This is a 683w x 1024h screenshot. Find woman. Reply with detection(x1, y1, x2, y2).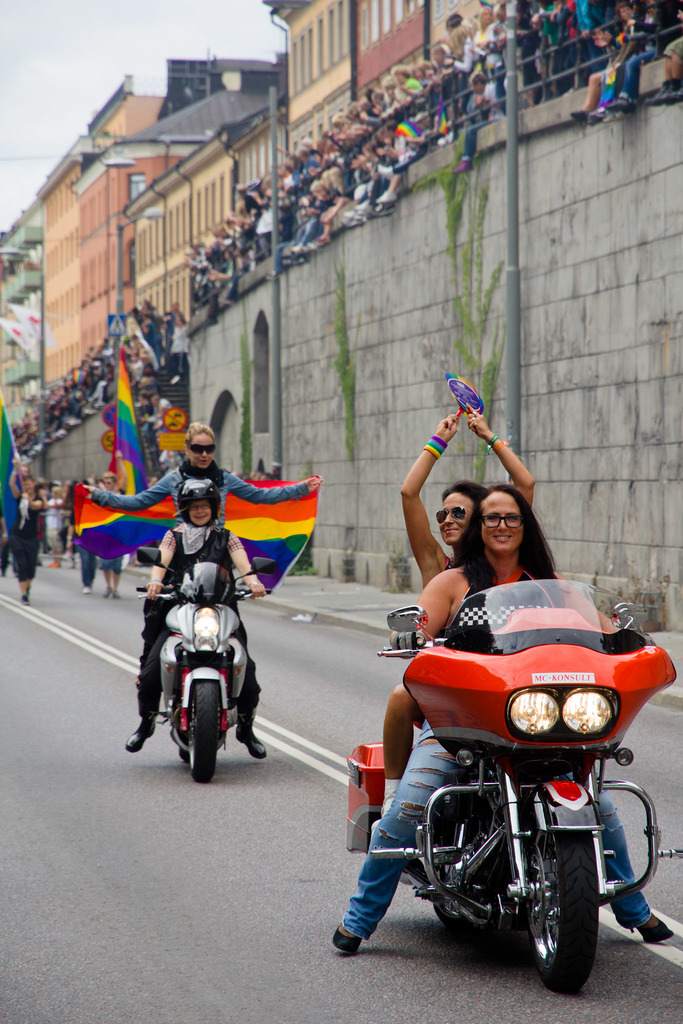
detection(333, 483, 675, 956).
